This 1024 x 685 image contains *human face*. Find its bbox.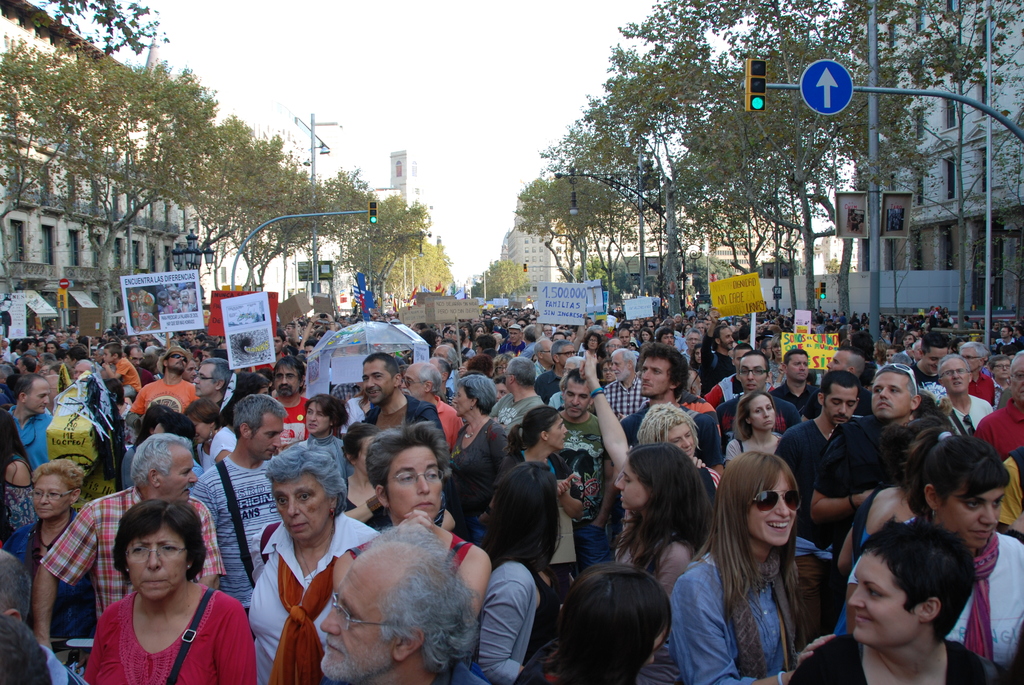
{"x1": 401, "y1": 367, "x2": 424, "y2": 400}.
